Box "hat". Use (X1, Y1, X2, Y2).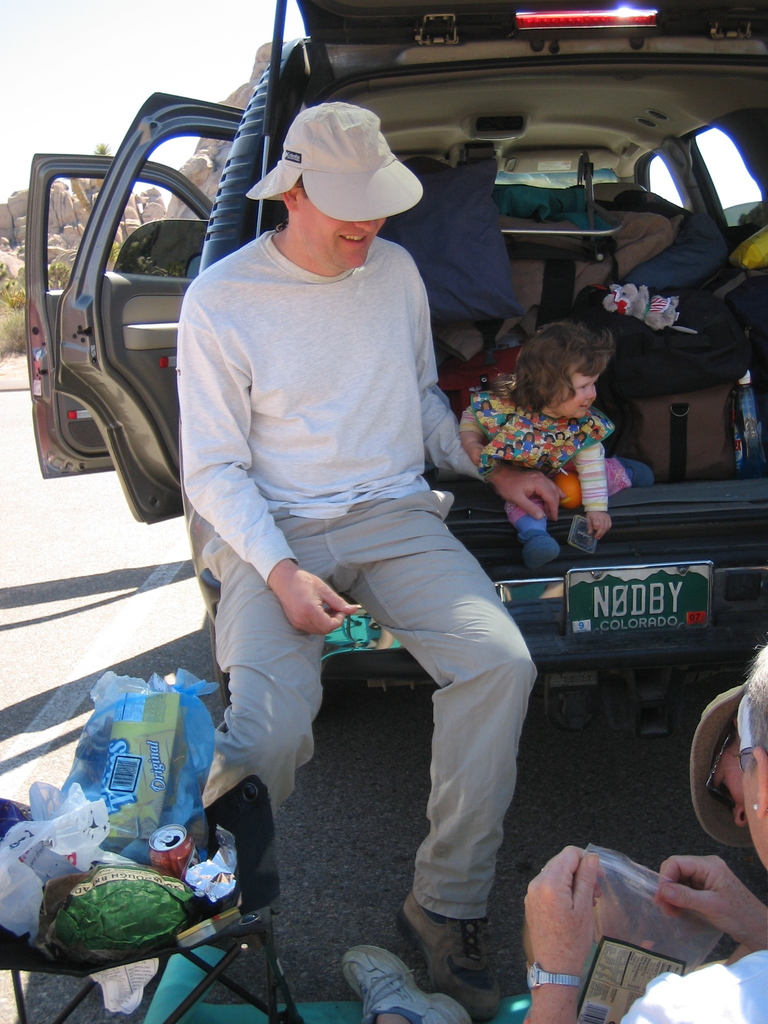
(244, 99, 426, 220).
